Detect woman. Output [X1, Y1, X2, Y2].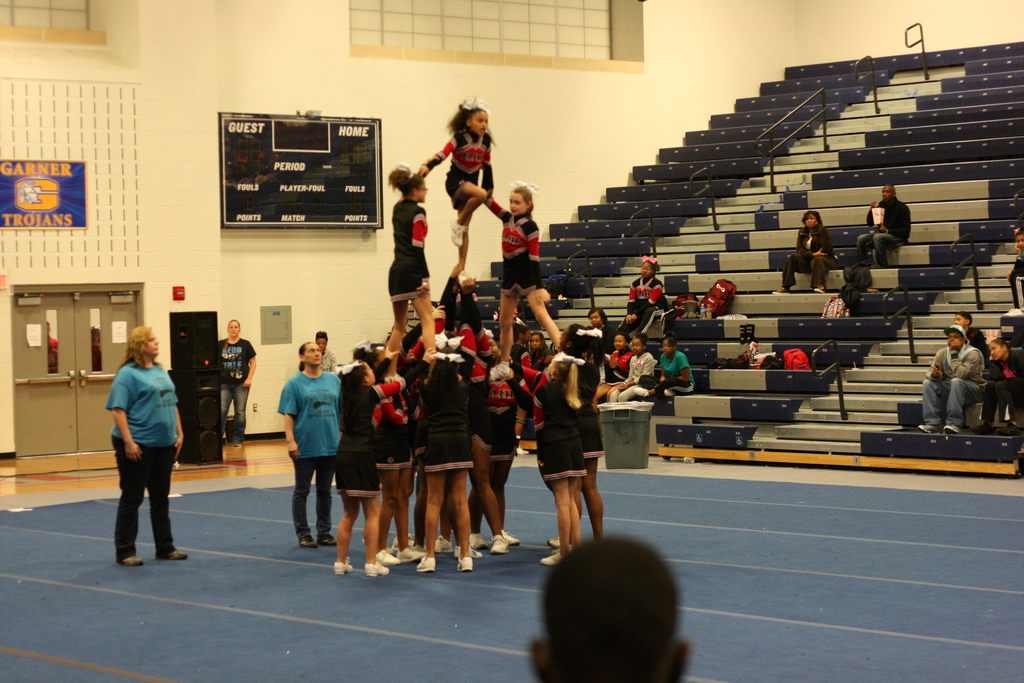
[620, 256, 672, 338].
